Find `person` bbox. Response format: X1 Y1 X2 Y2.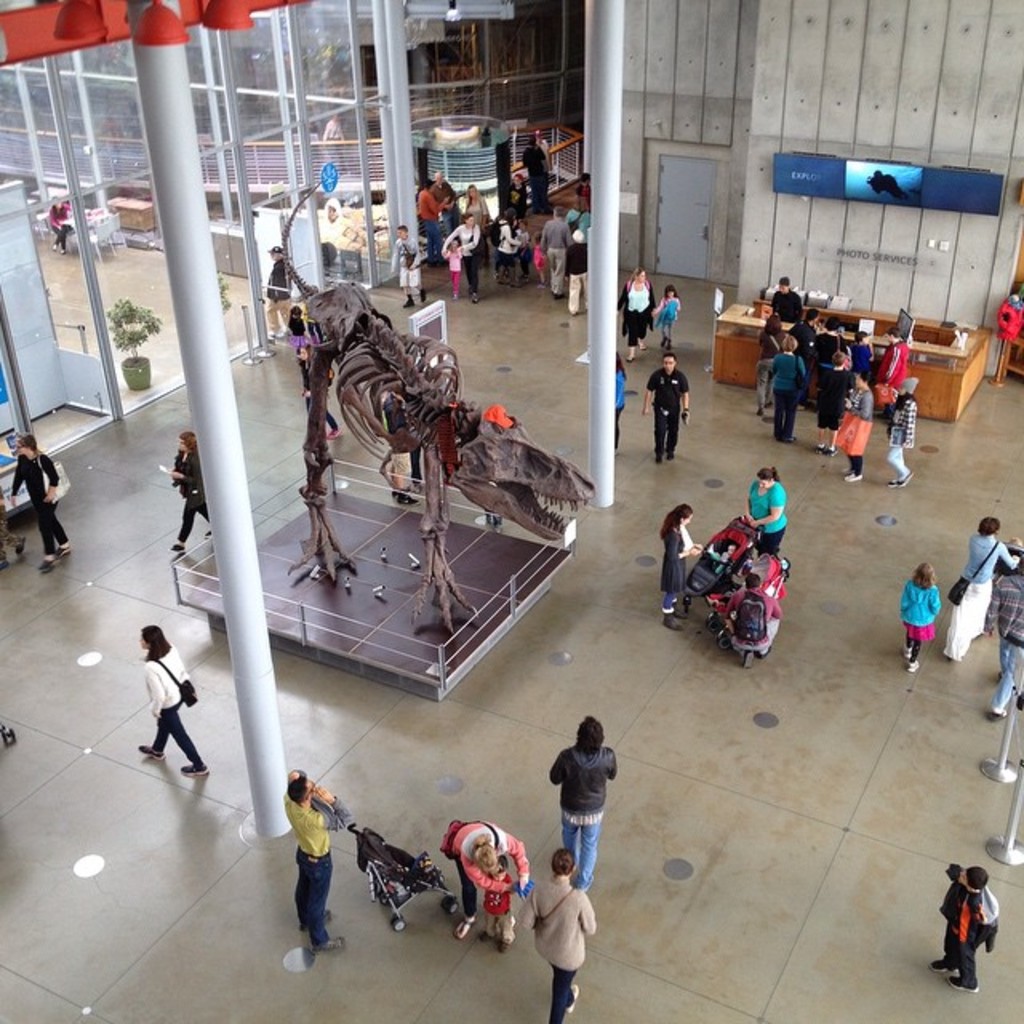
477 400 512 530.
